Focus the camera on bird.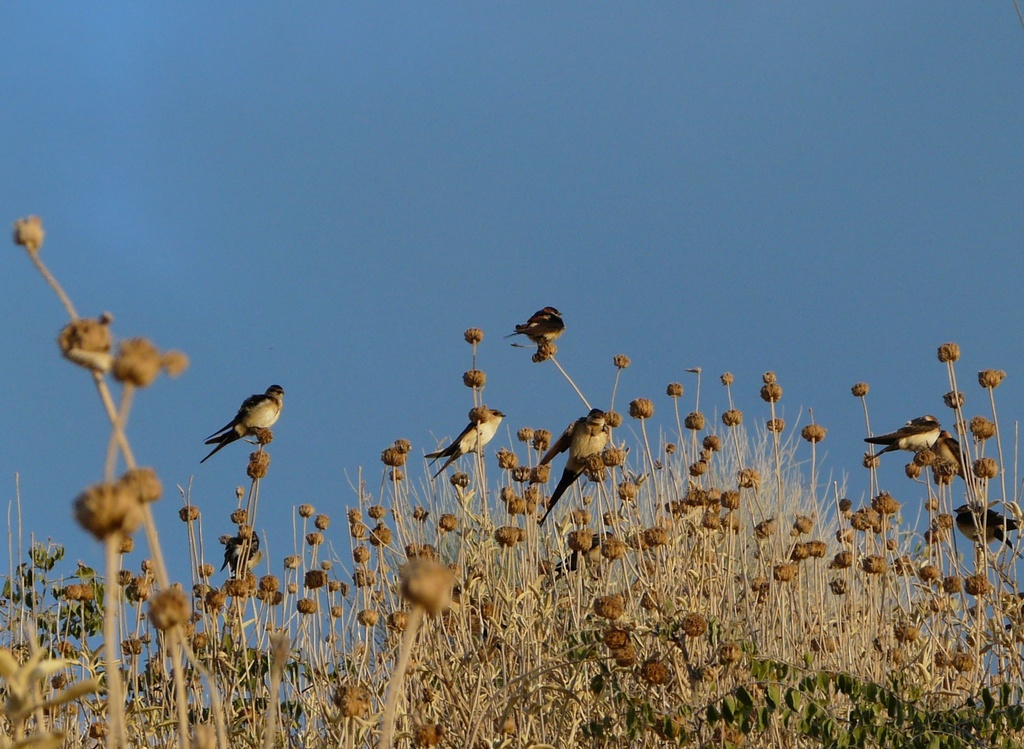
Focus region: region(220, 516, 269, 588).
